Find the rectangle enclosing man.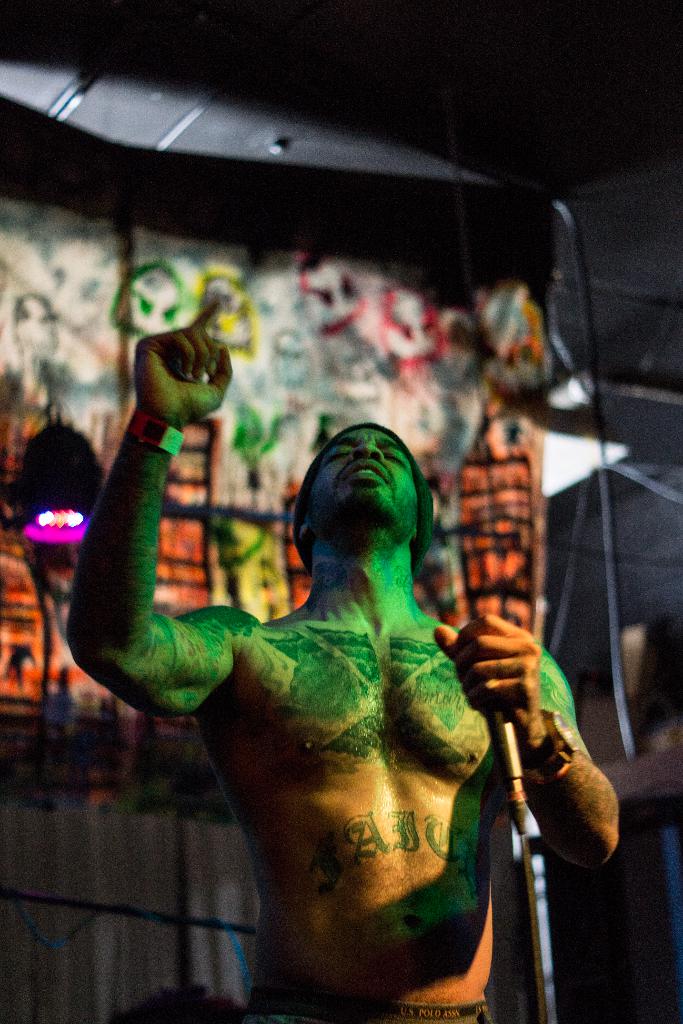
<box>90,406,576,1023</box>.
